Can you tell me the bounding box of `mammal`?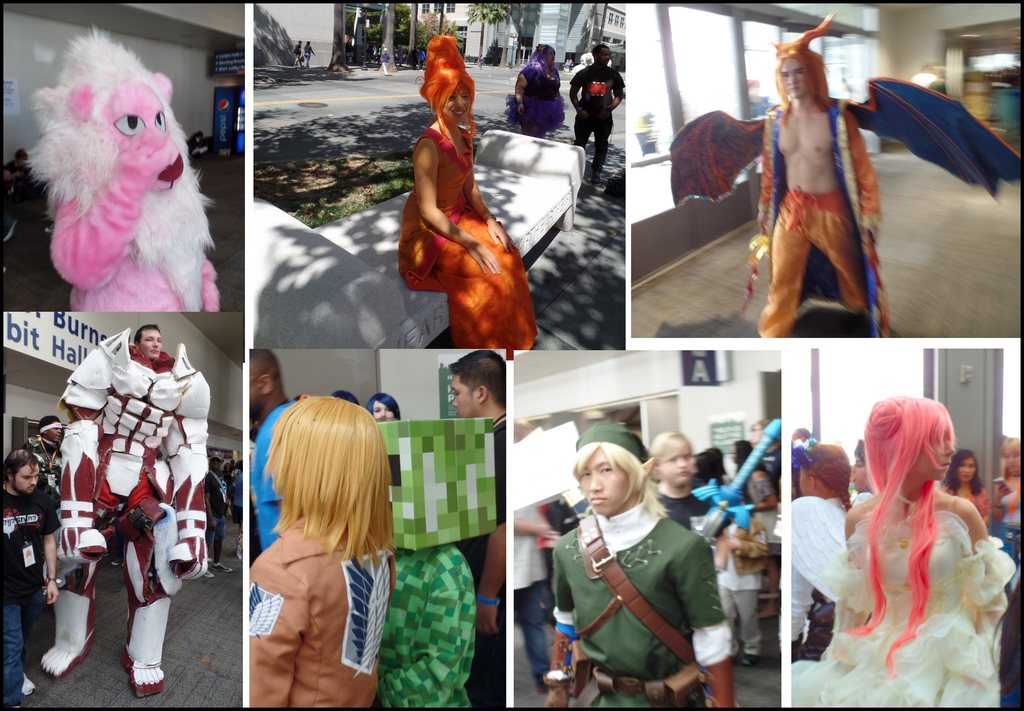
detection(568, 59, 573, 71).
